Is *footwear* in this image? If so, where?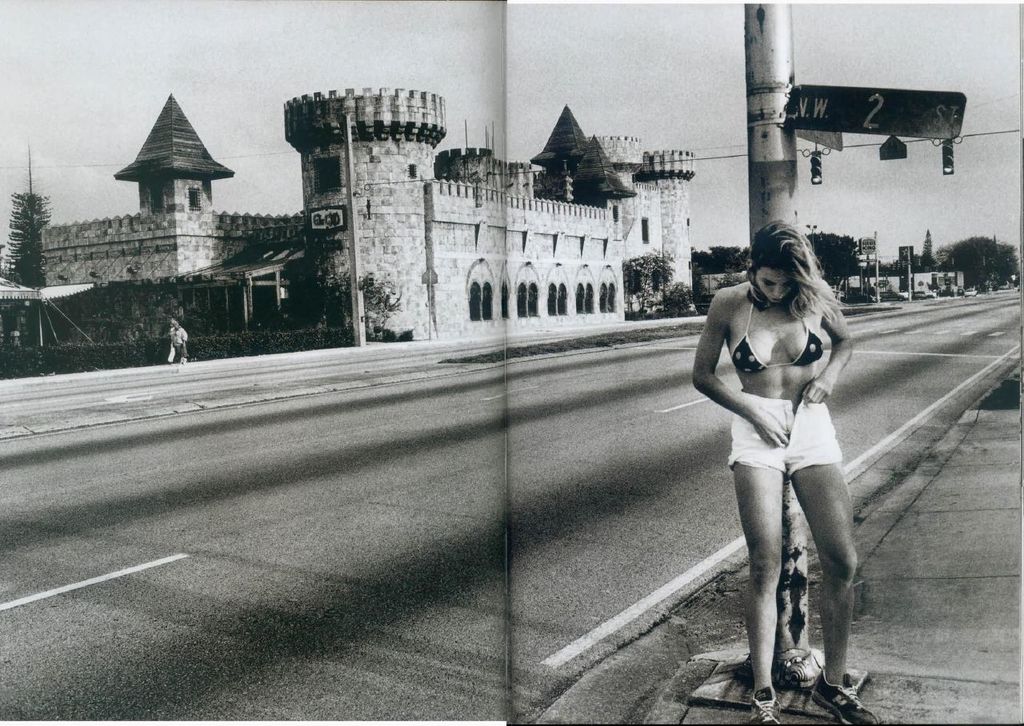
Yes, at {"x1": 810, "y1": 672, "x2": 871, "y2": 725}.
